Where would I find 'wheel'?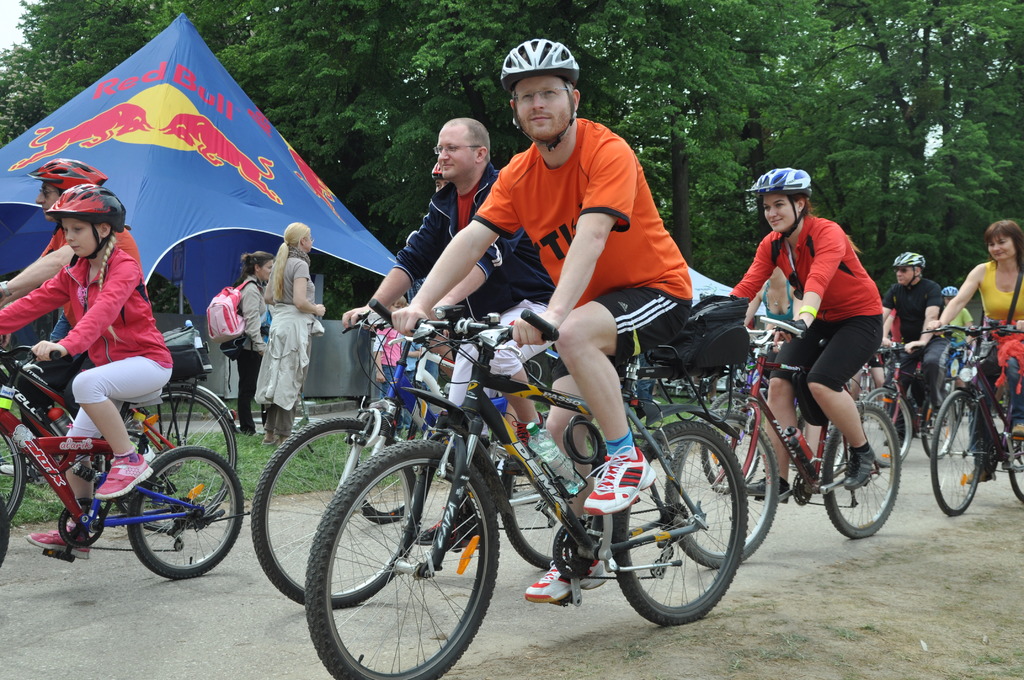
At Rect(812, 390, 908, 539).
